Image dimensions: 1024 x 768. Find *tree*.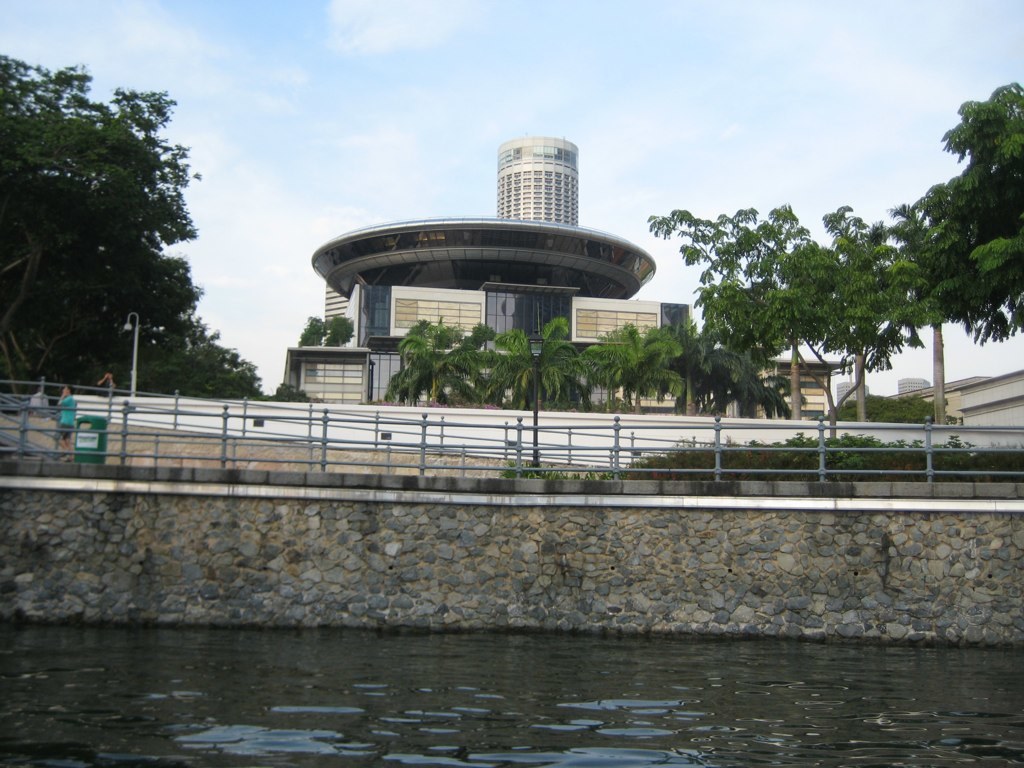
<region>599, 324, 681, 416</region>.
